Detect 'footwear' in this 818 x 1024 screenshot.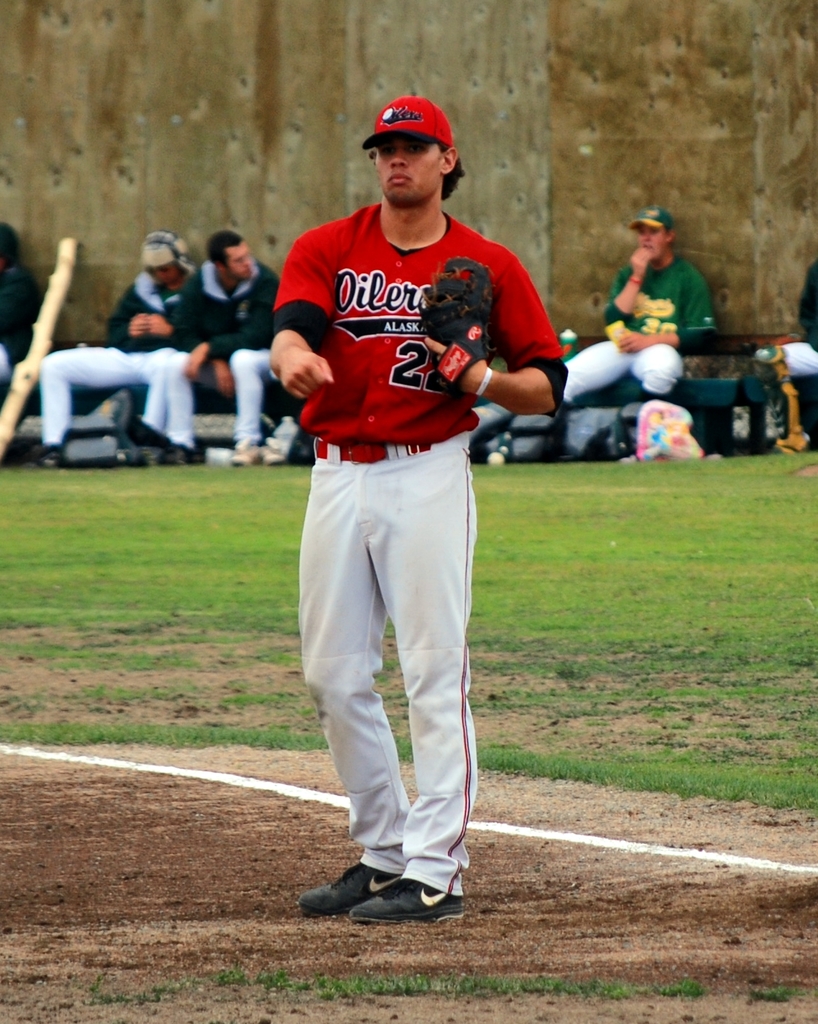
Detection: [230, 442, 260, 468].
